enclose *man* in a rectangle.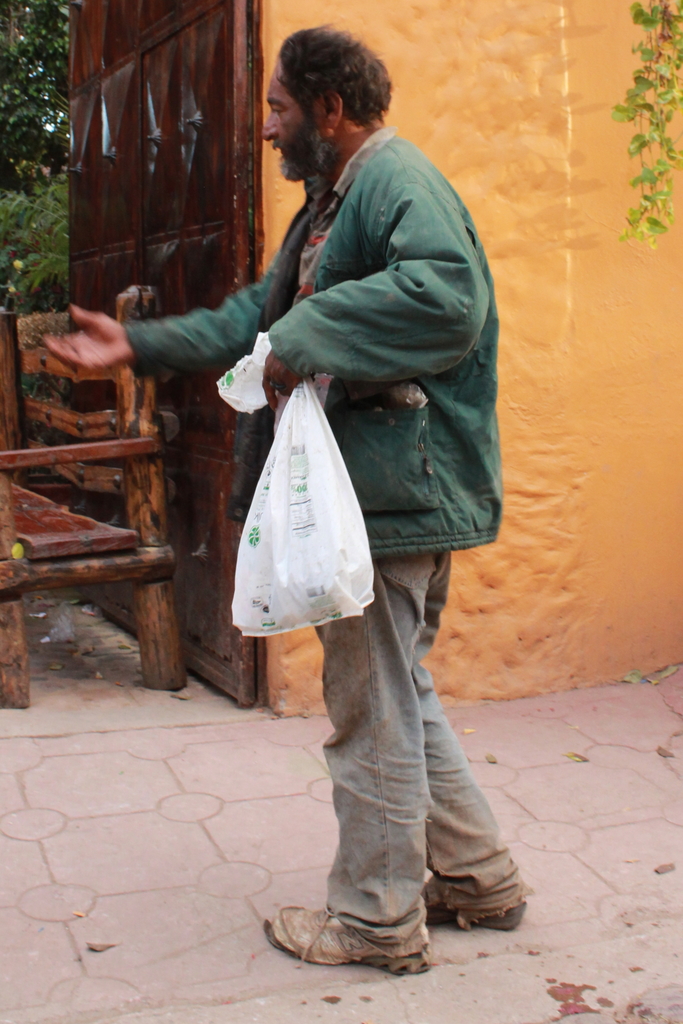
149:42:492:716.
